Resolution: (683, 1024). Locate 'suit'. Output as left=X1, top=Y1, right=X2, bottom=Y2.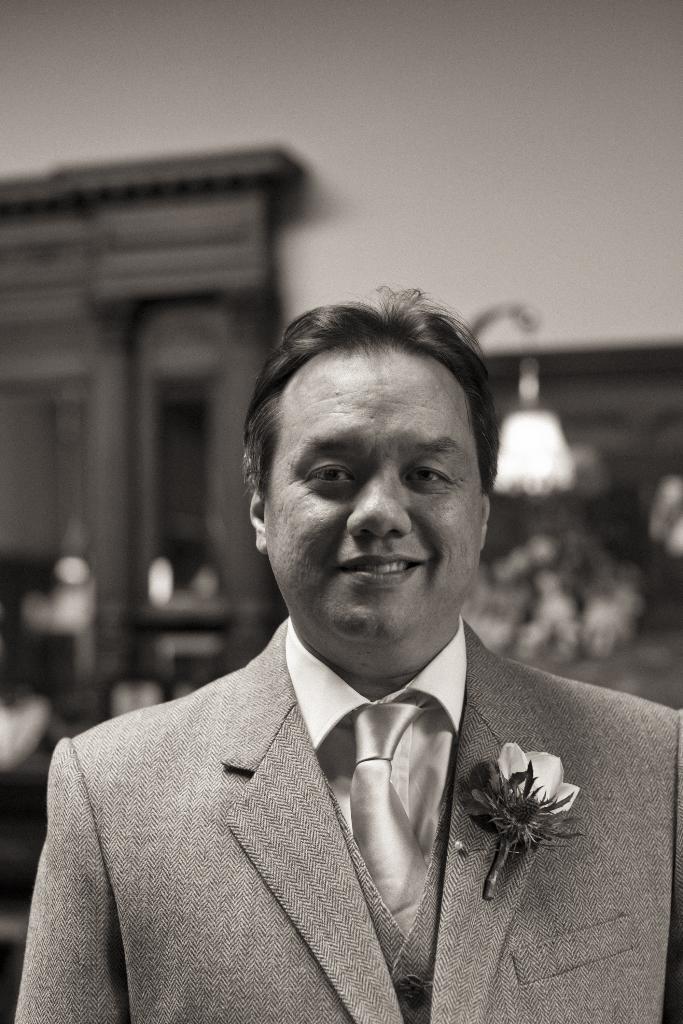
left=11, top=610, right=682, bottom=1023.
